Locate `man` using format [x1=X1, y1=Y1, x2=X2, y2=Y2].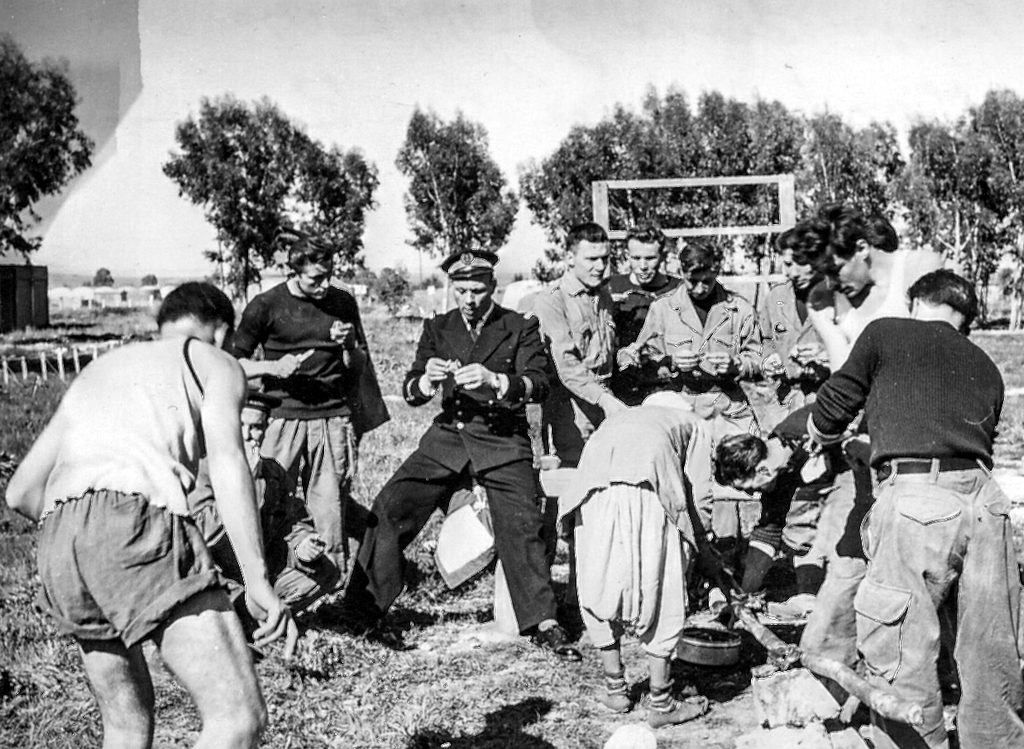
[x1=595, y1=223, x2=682, y2=393].
